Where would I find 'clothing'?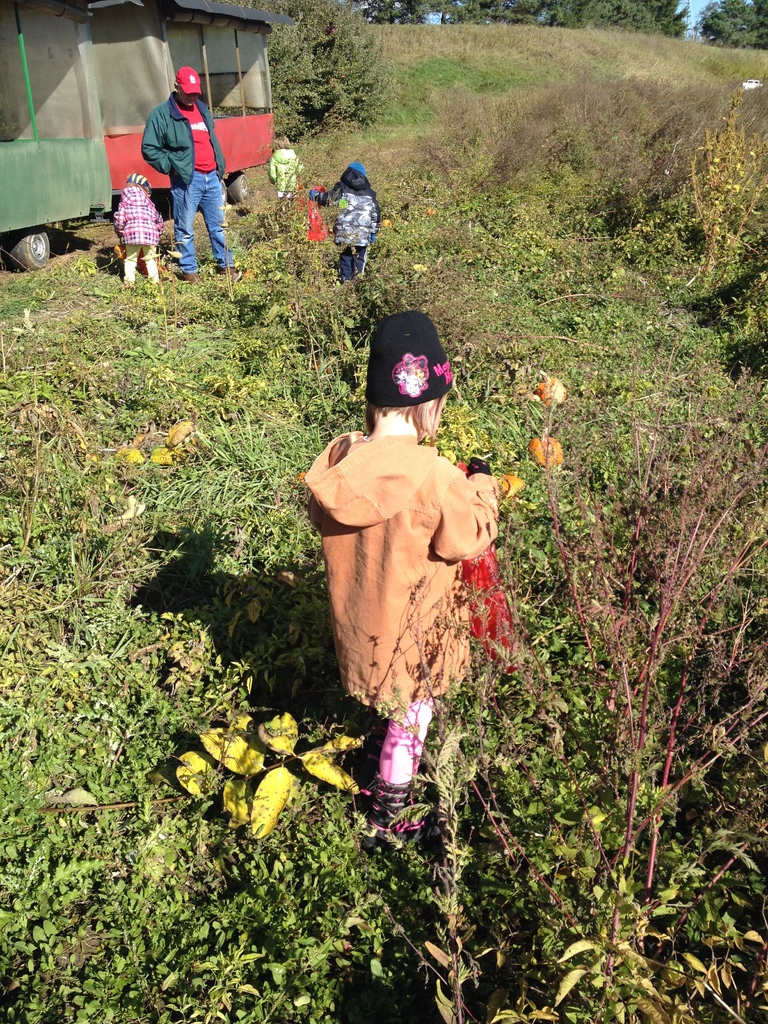
At rect(140, 90, 235, 273).
